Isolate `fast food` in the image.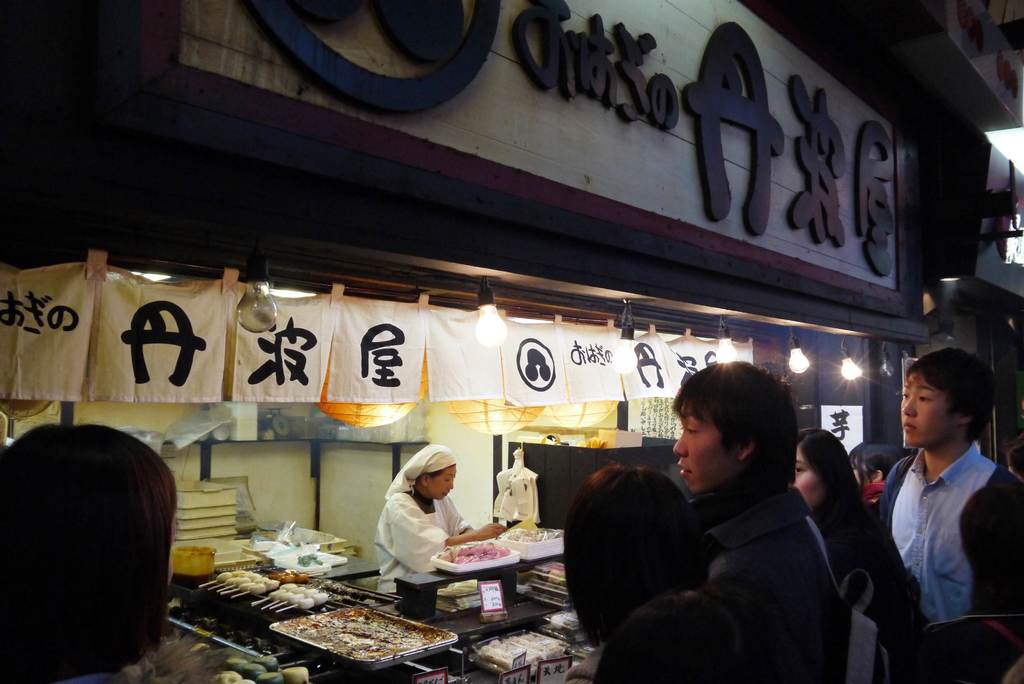
Isolated region: <region>269, 580, 332, 614</region>.
